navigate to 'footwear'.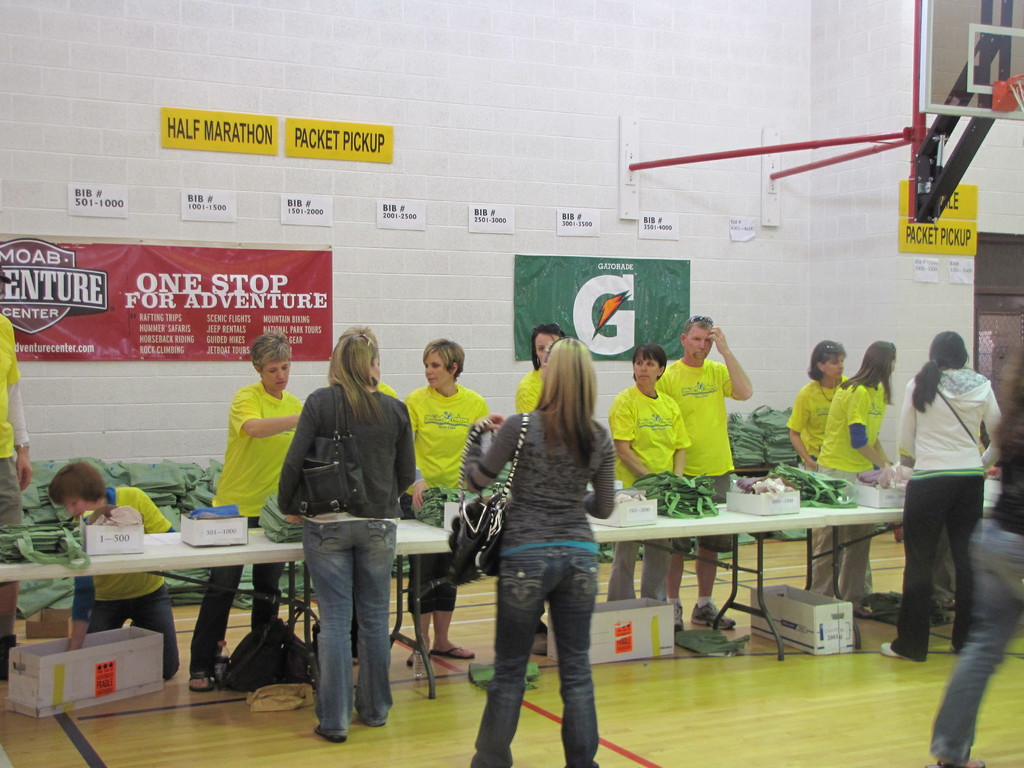
Navigation target: BBox(531, 634, 546, 655).
